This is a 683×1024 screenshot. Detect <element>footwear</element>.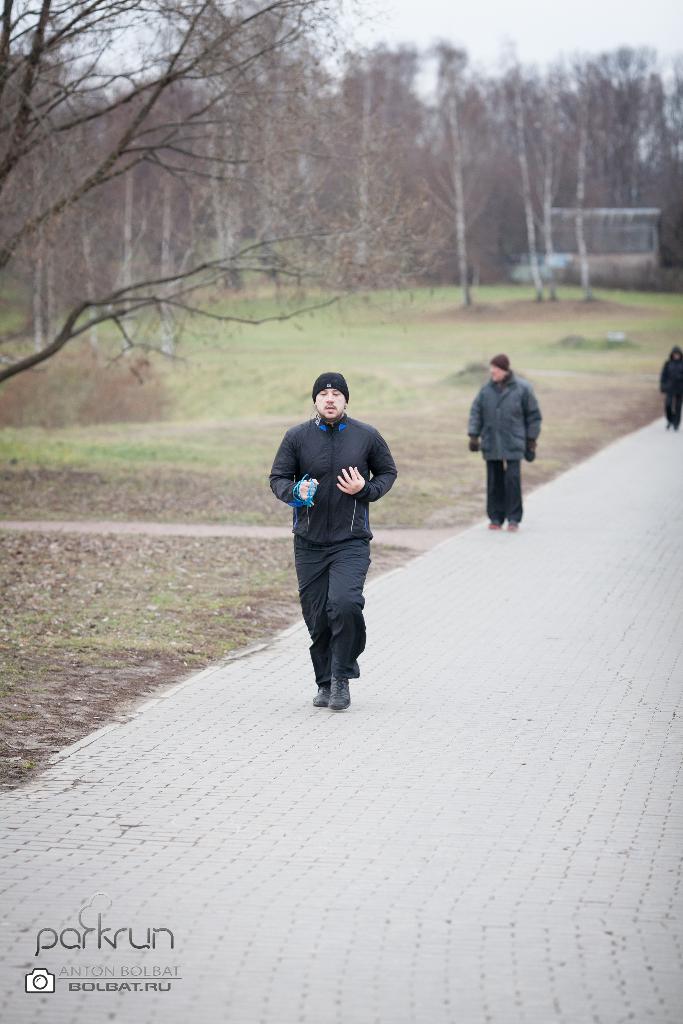
(left=507, top=518, right=518, bottom=532).
